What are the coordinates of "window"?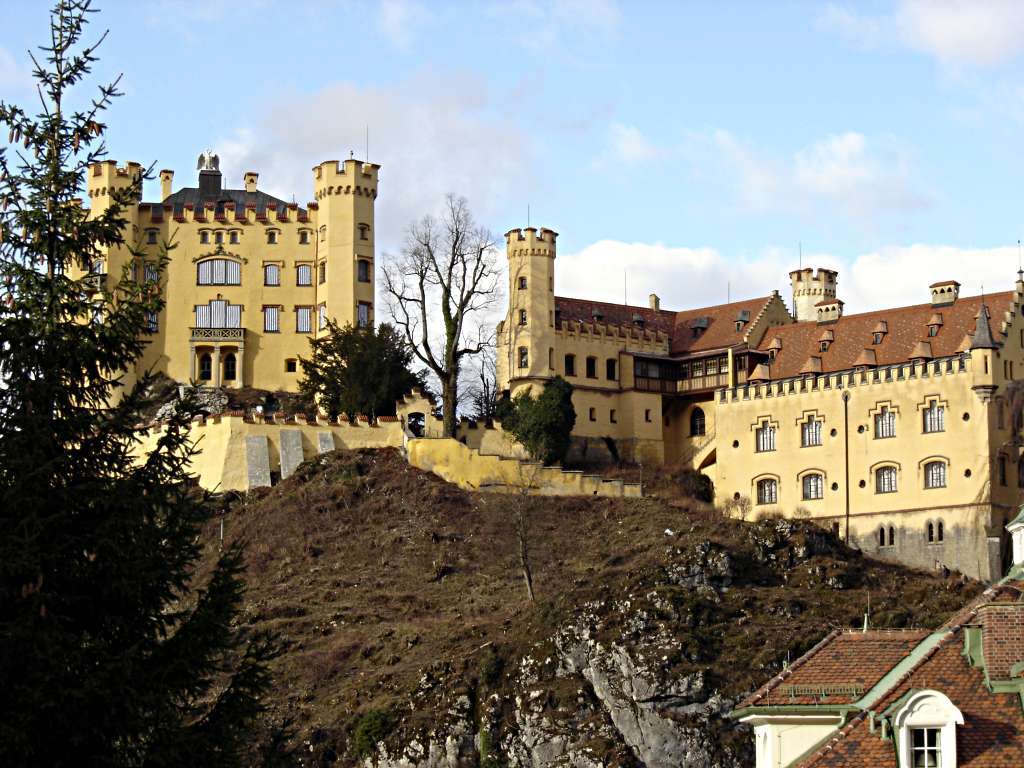
Rect(921, 456, 946, 491).
